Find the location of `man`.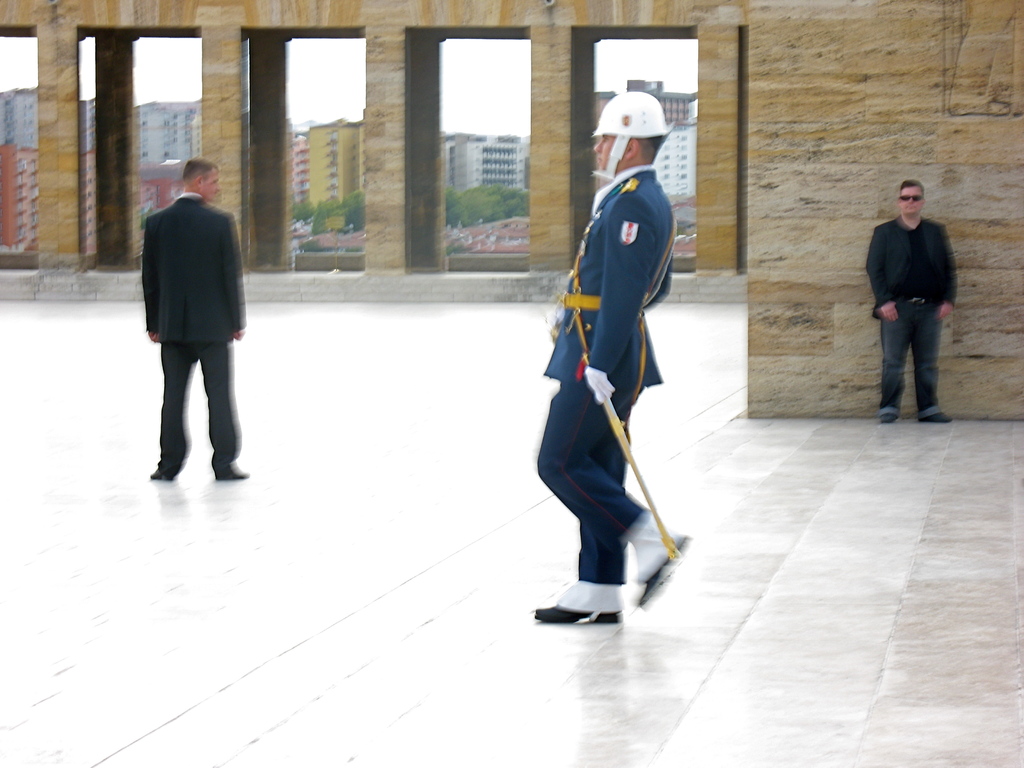
Location: (127, 149, 251, 492).
